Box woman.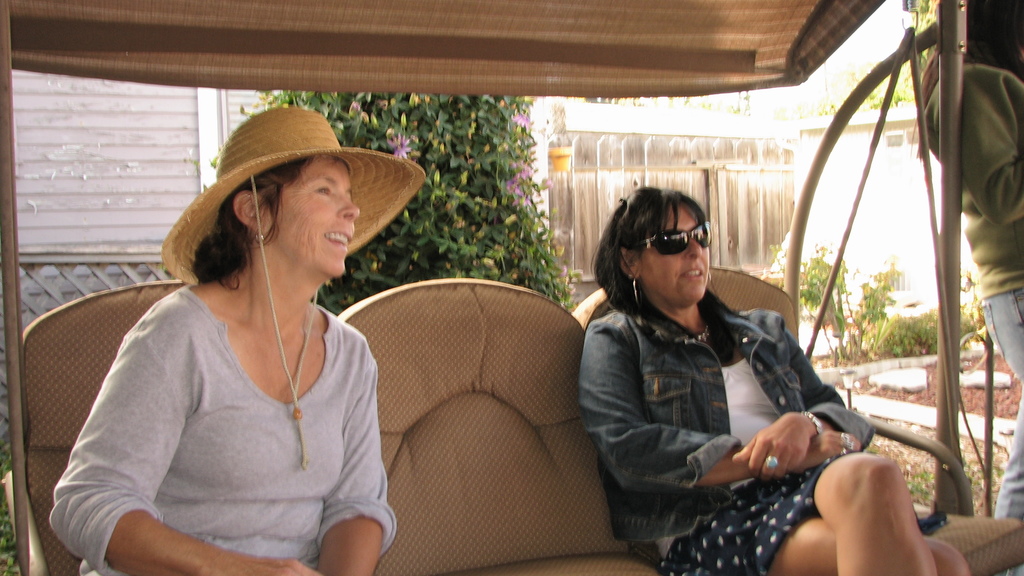
BBox(569, 184, 979, 575).
